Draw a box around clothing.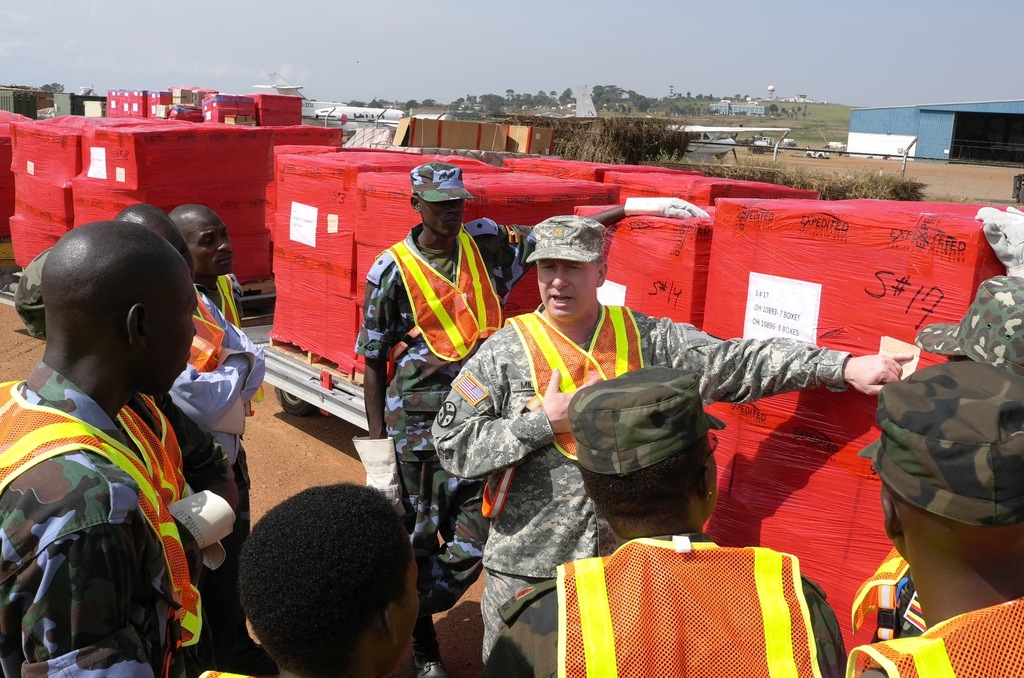
locate(0, 360, 276, 677).
